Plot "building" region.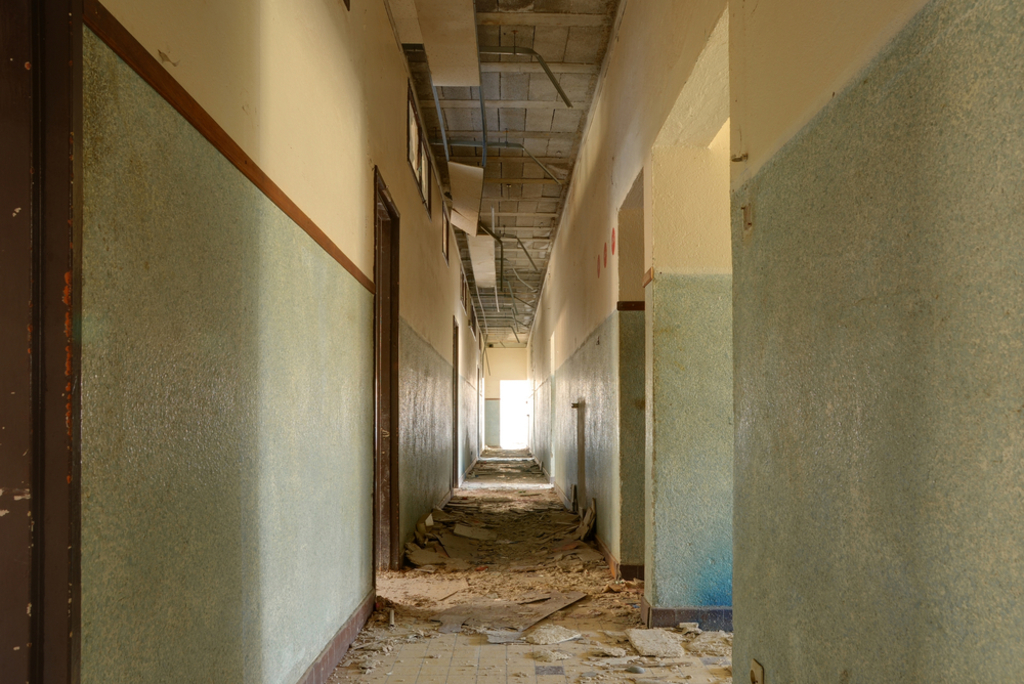
Plotted at x1=0, y1=0, x2=1023, y2=683.
